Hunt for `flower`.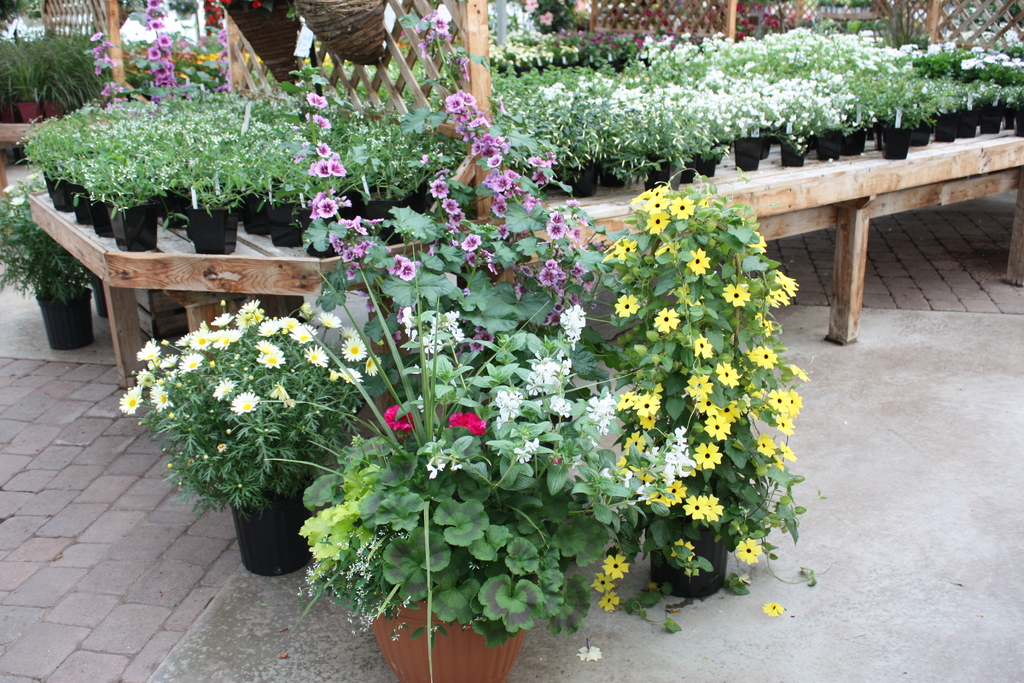
Hunted down at <box>445,214,465,230</box>.
